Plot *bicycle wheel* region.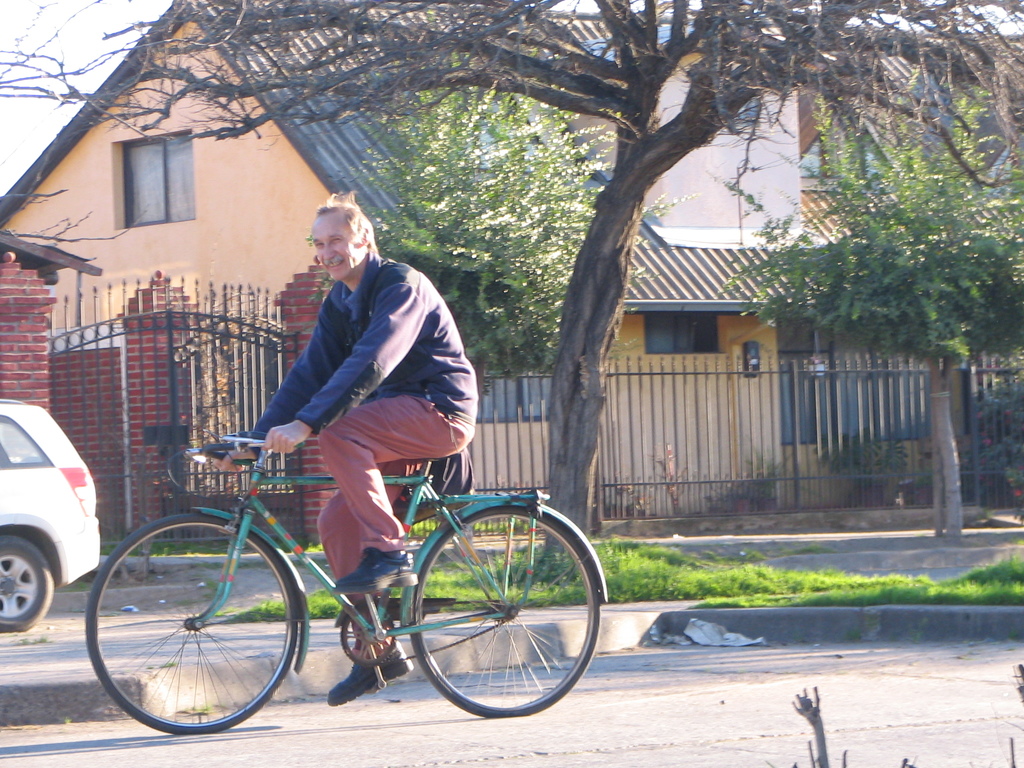
Plotted at pyautogui.locateOnScreen(83, 508, 301, 736).
